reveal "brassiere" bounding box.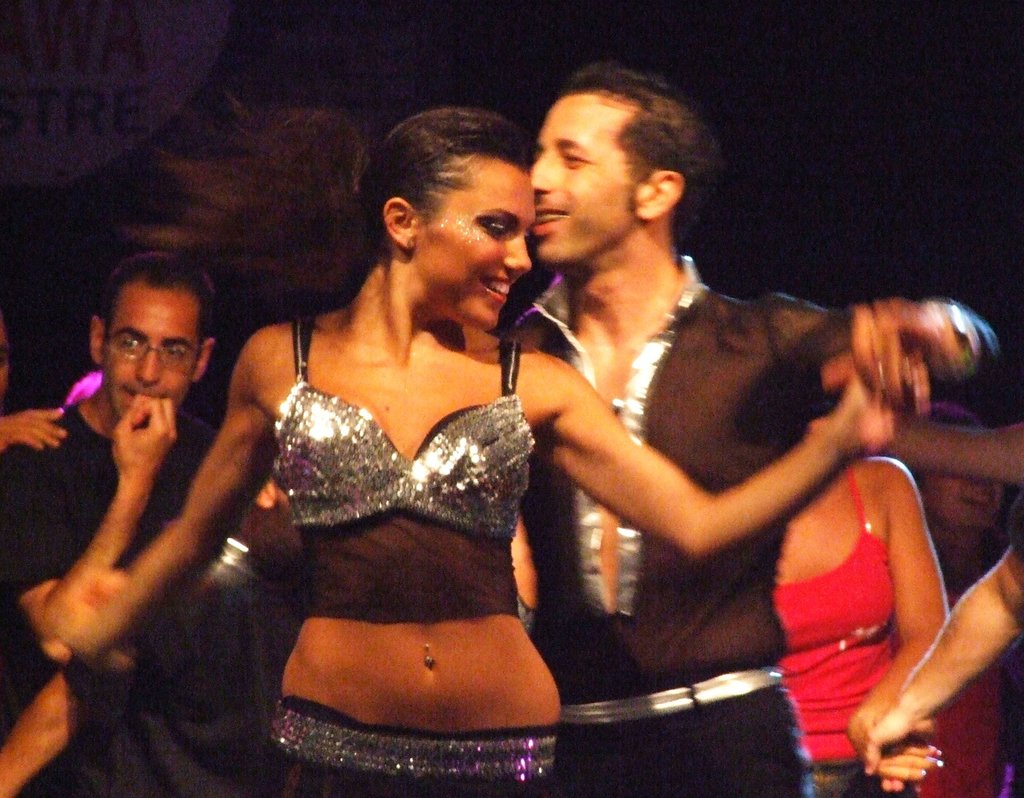
Revealed: (252, 308, 546, 626).
